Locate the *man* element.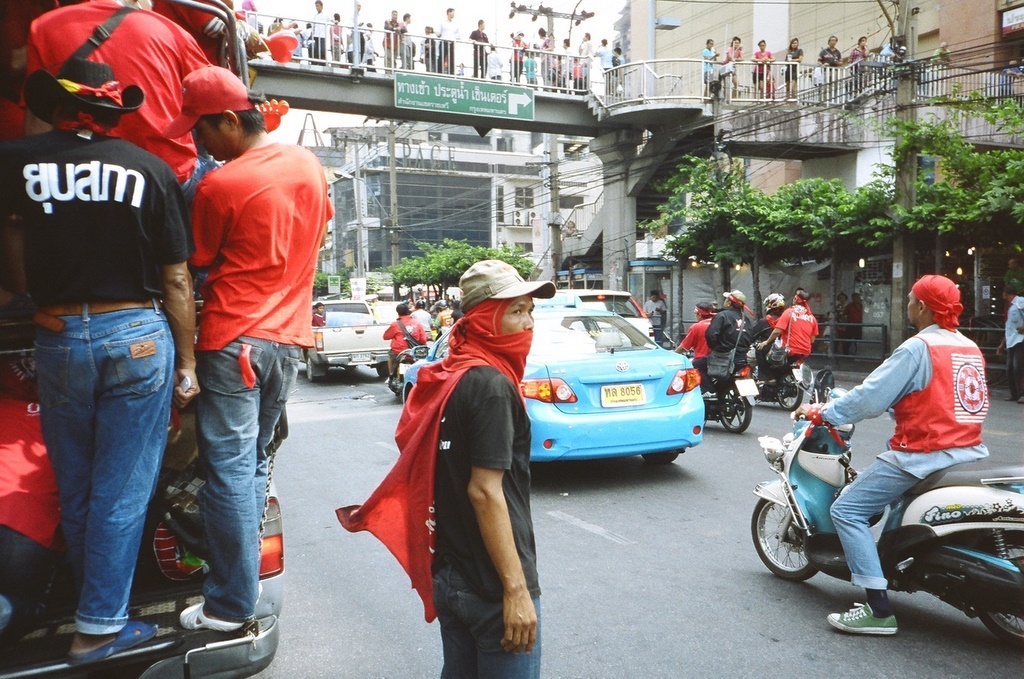
Element bbox: bbox(466, 18, 488, 84).
